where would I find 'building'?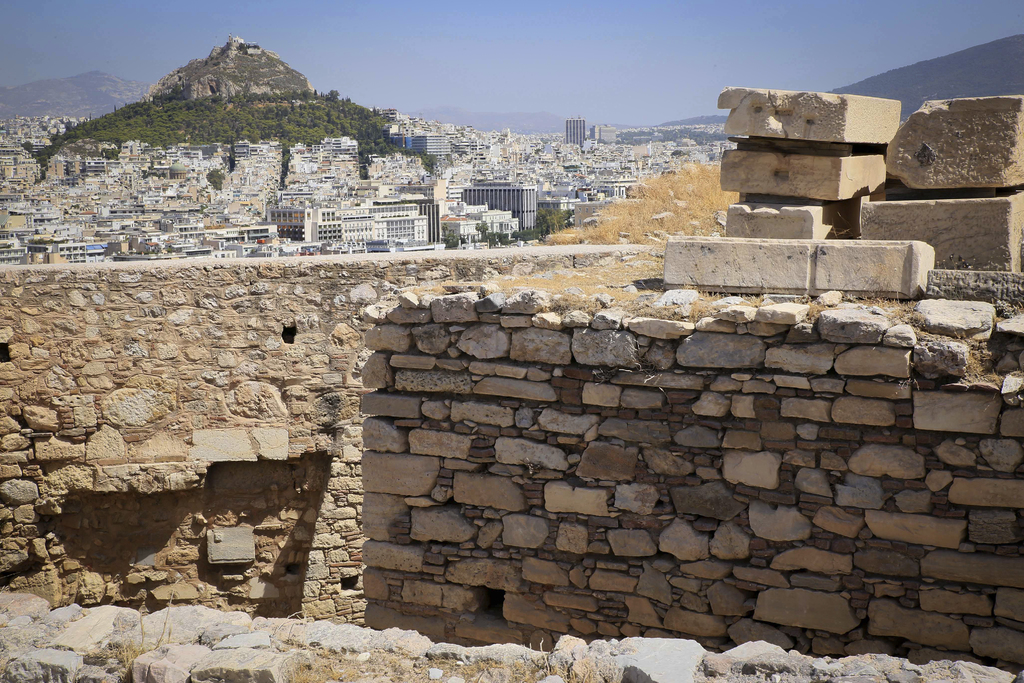
At x1=315 y1=224 x2=344 y2=243.
